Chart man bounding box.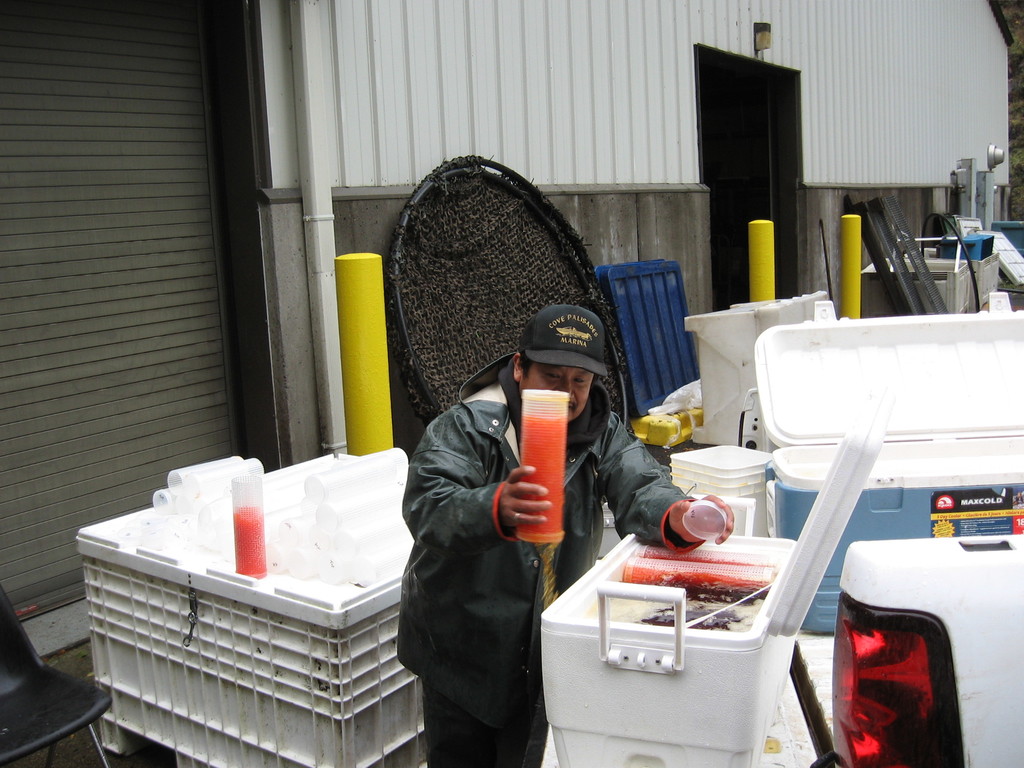
Charted: 367, 288, 602, 767.
